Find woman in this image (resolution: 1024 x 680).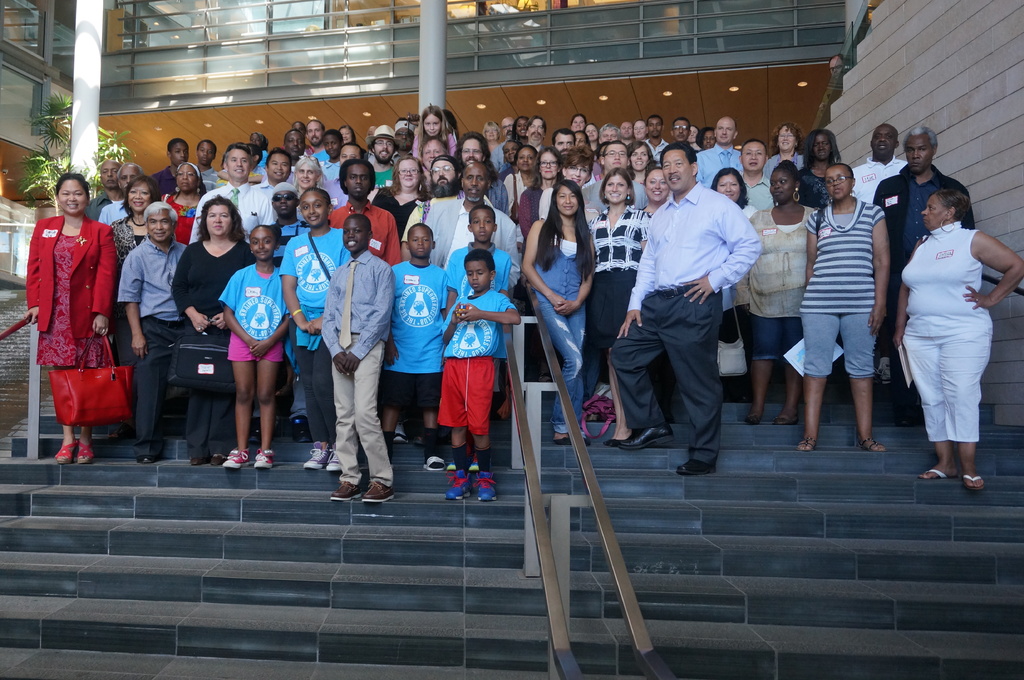
(x1=694, y1=124, x2=719, y2=152).
